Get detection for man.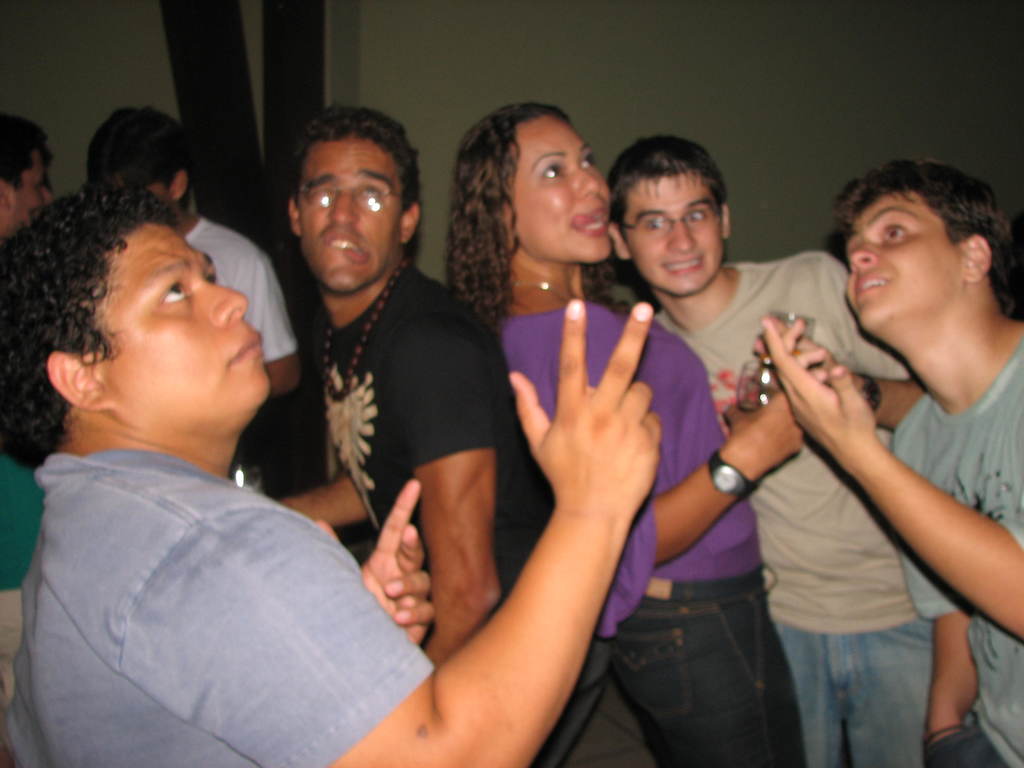
Detection: crop(234, 88, 682, 767).
